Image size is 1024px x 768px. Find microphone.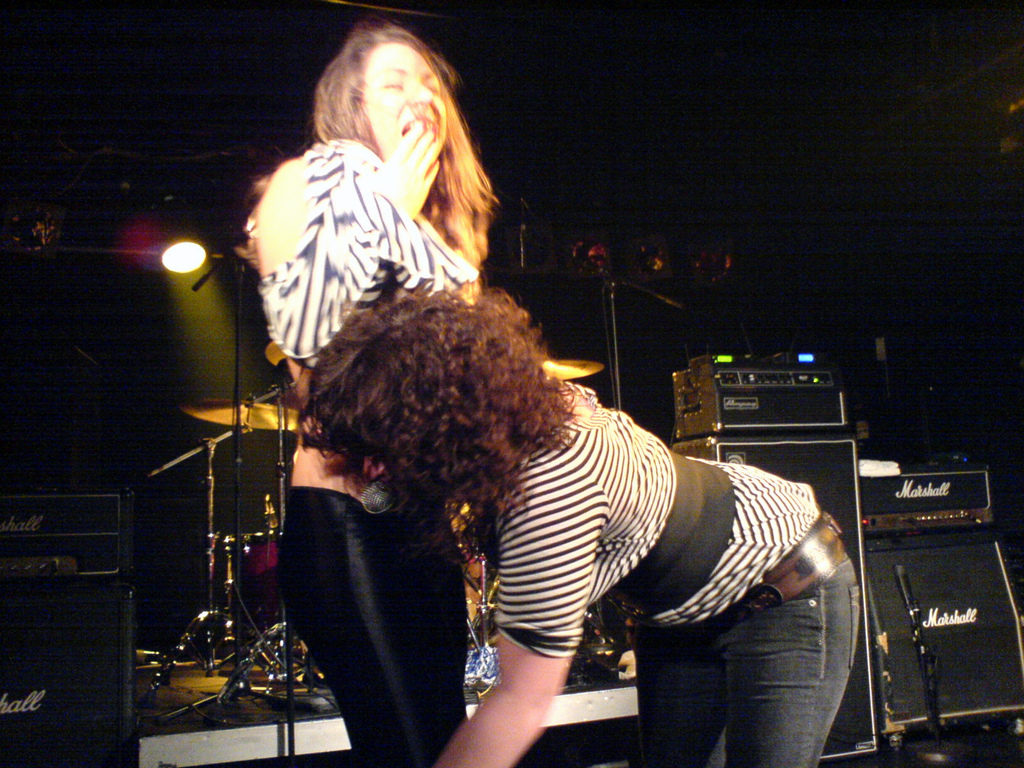
x1=263 y1=342 x2=297 y2=383.
